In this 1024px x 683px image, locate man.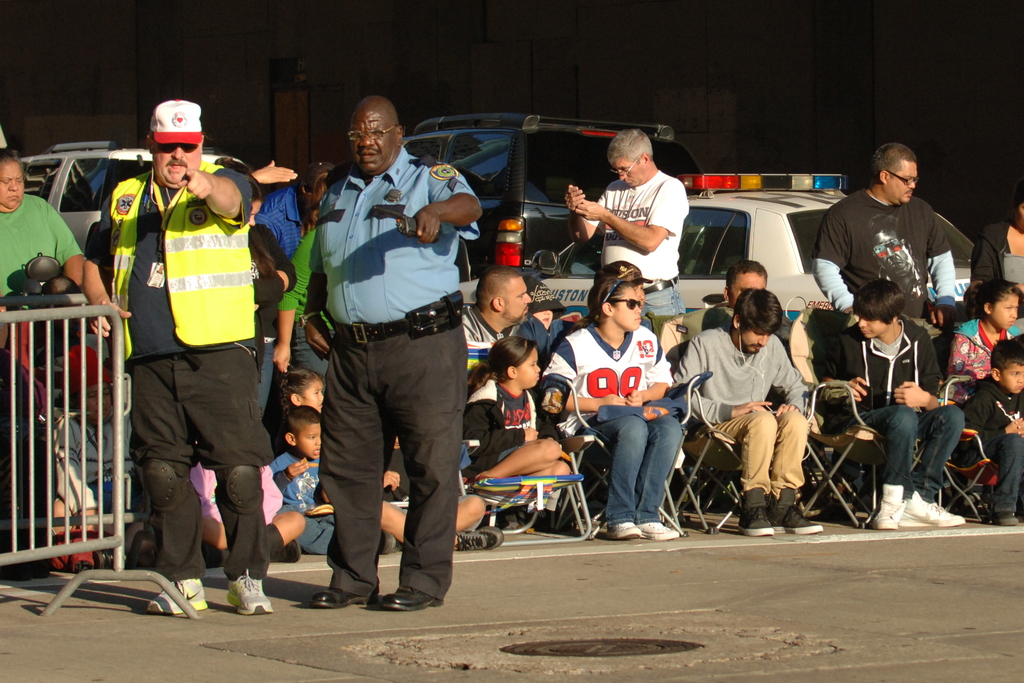
Bounding box: box(295, 92, 482, 613).
